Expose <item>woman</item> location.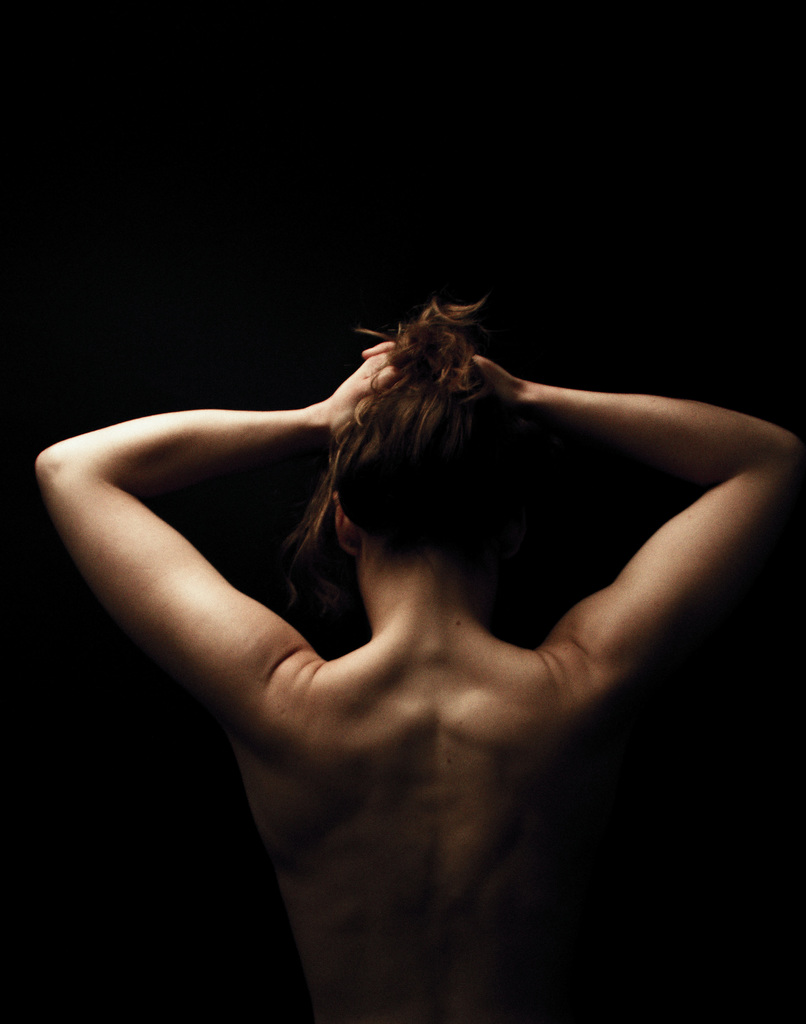
Exposed at [left=8, top=198, right=805, bottom=981].
